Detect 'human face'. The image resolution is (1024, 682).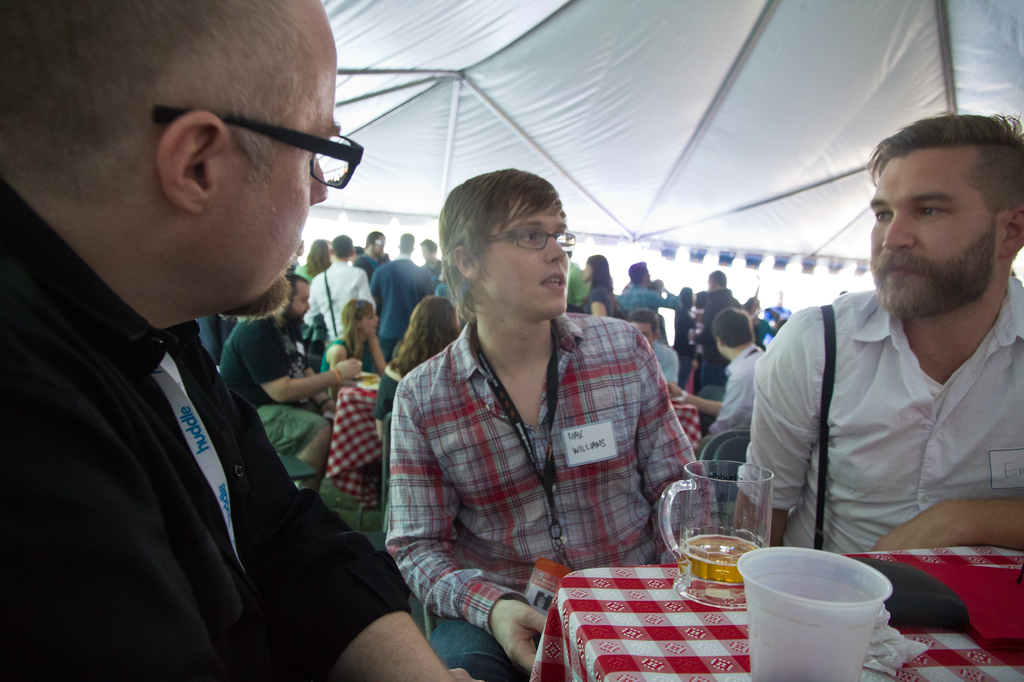
[x1=368, y1=308, x2=378, y2=337].
